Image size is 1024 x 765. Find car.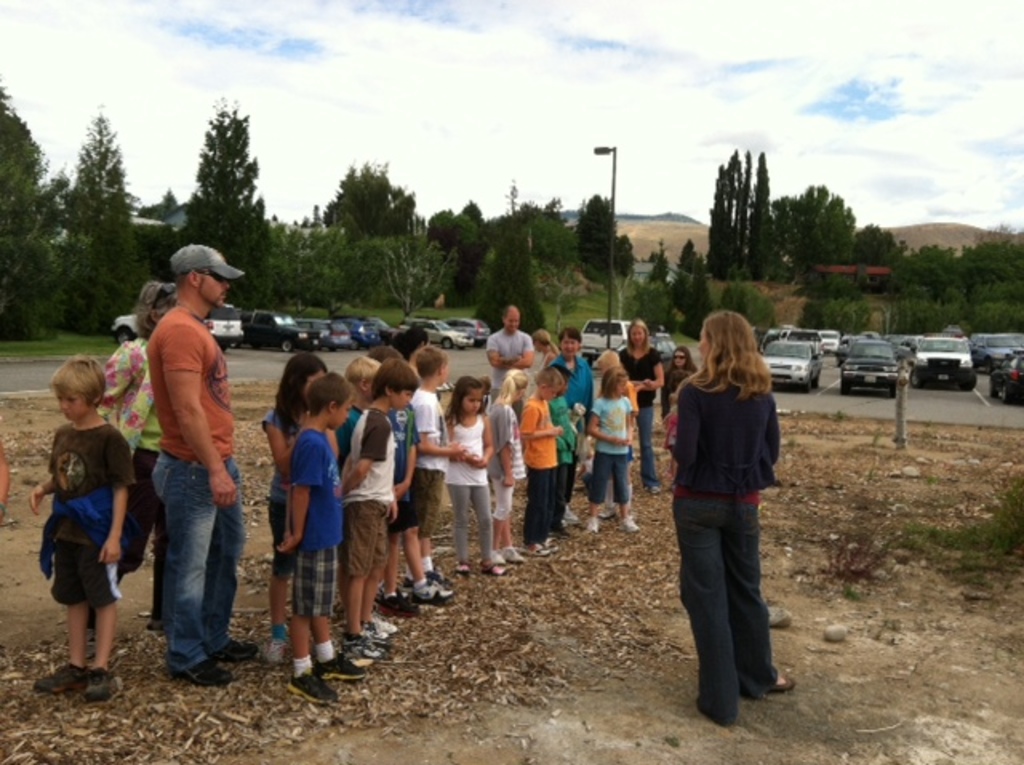
pyautogui.locateOnScreen(581, 309, 650, 344).
